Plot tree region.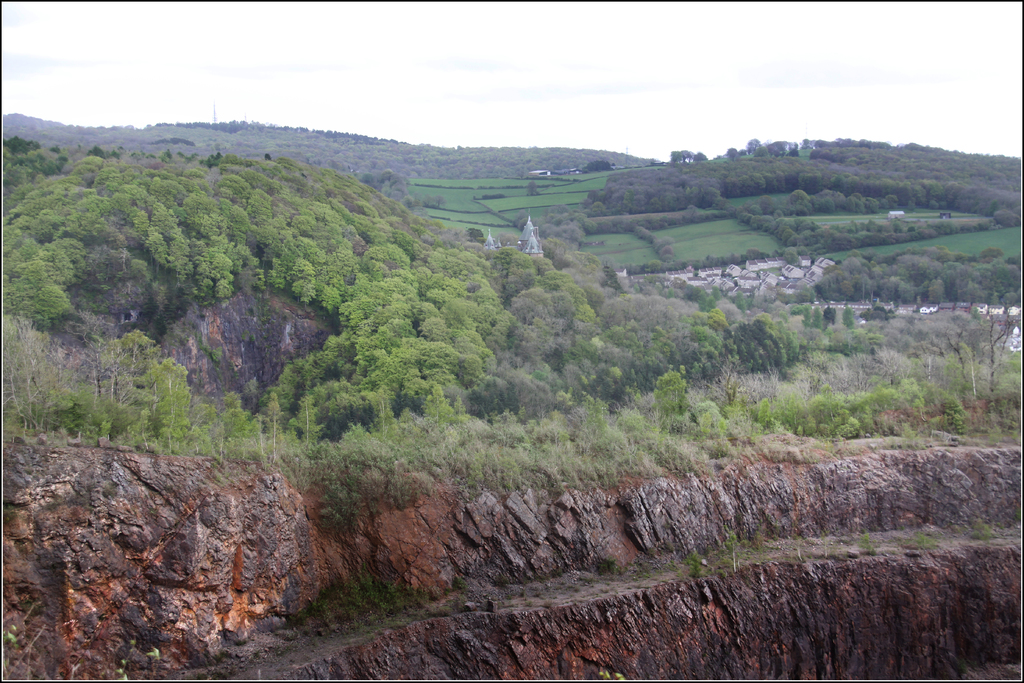
Plotted at 943, 304, 1018, 421.
